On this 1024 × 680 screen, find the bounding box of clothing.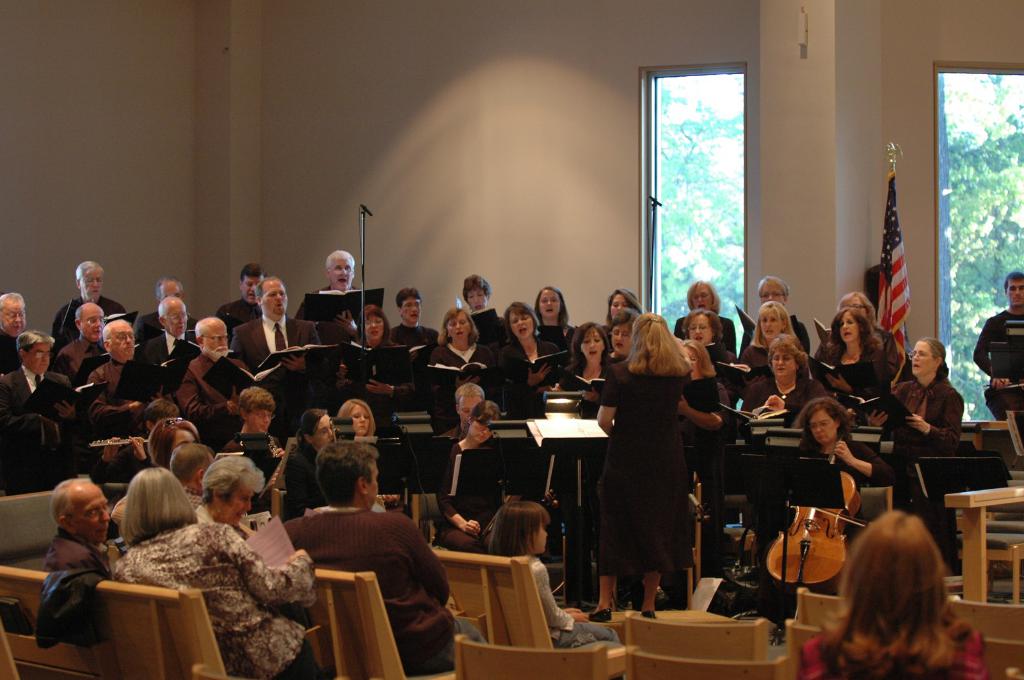
Bounding box: locate(677, 380, 726, 511).
